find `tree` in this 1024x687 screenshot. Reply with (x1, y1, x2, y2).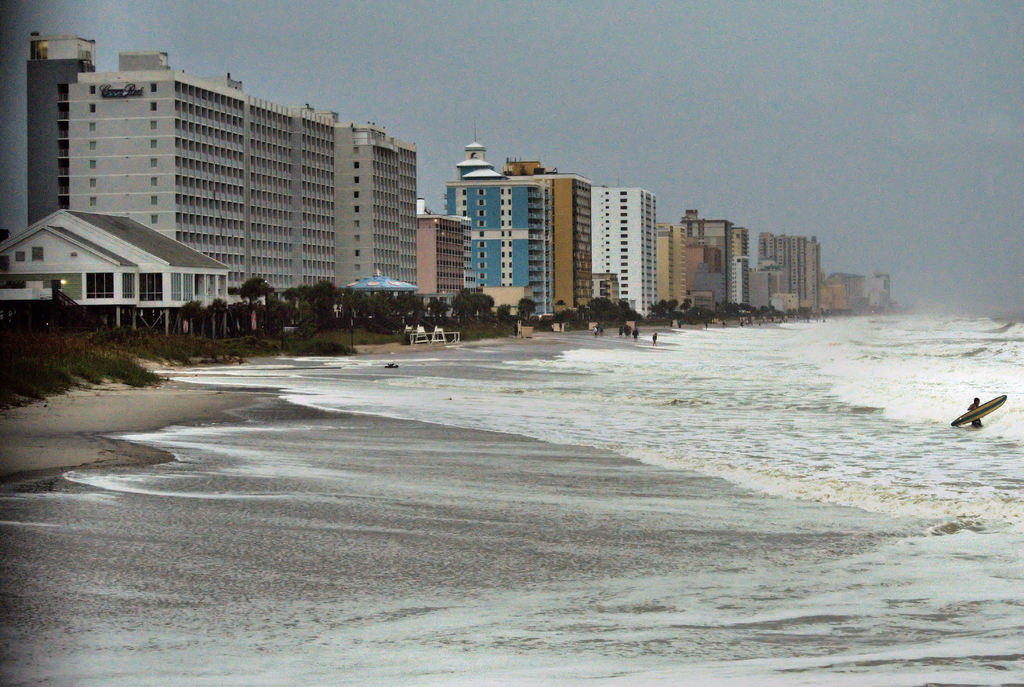
(182, 298, 207, 328).
